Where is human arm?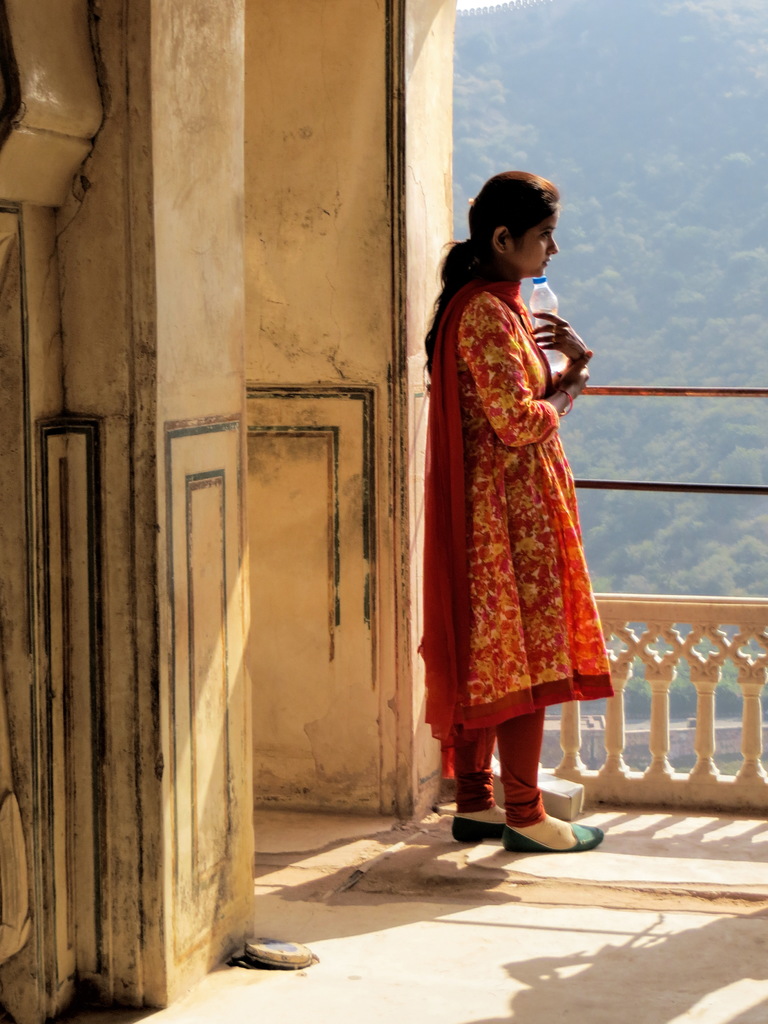
526,295,612,419.
